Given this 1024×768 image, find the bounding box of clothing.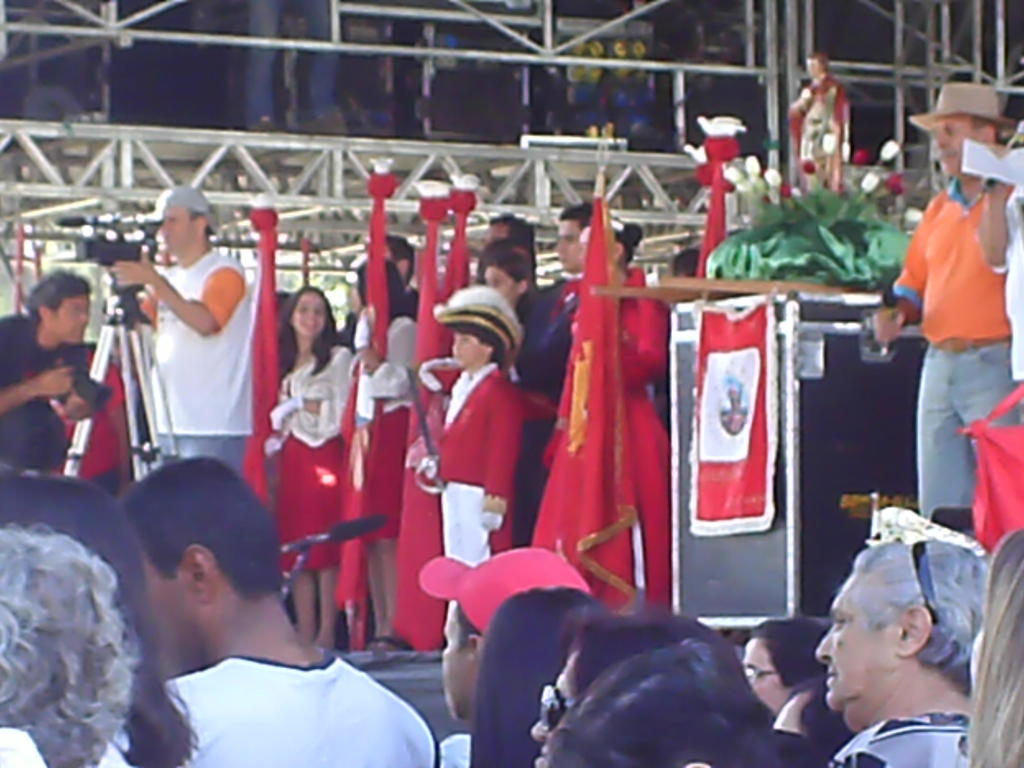
BBox(892, 152, 1007, 505).
